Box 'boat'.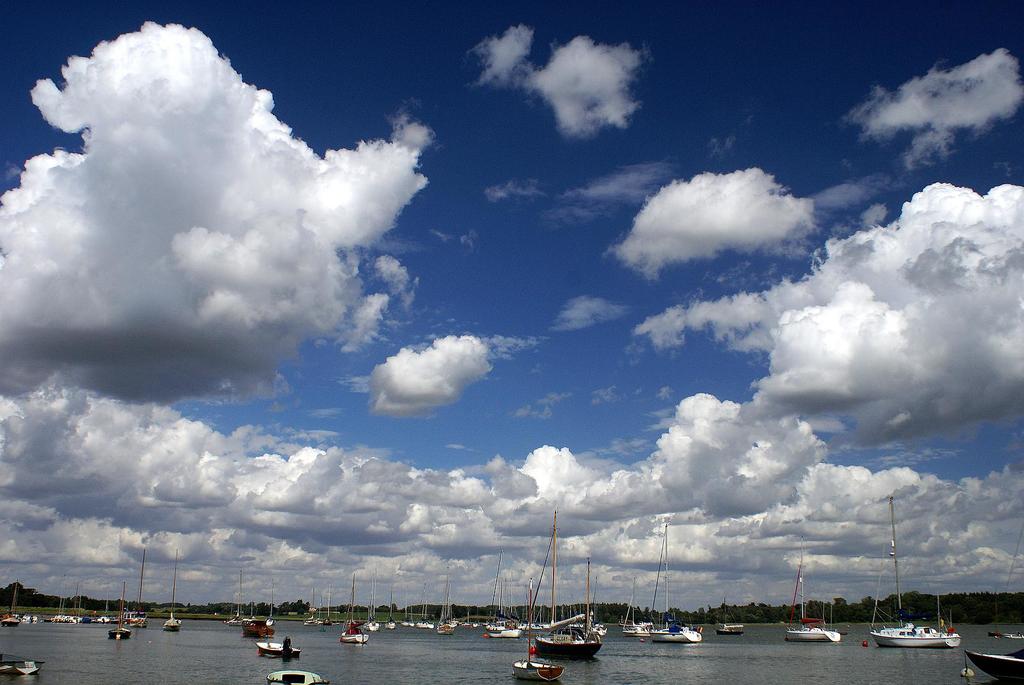
Rect(463, 610, 472, 624).
